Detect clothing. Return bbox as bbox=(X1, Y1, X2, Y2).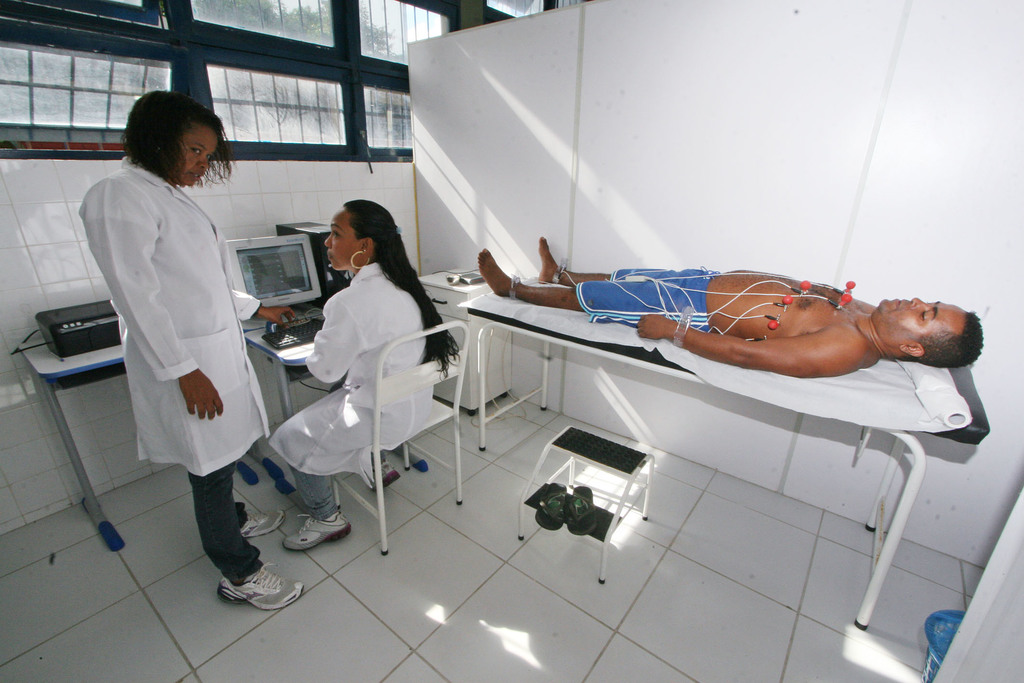
bbox=(575, 267, 719, 335).
